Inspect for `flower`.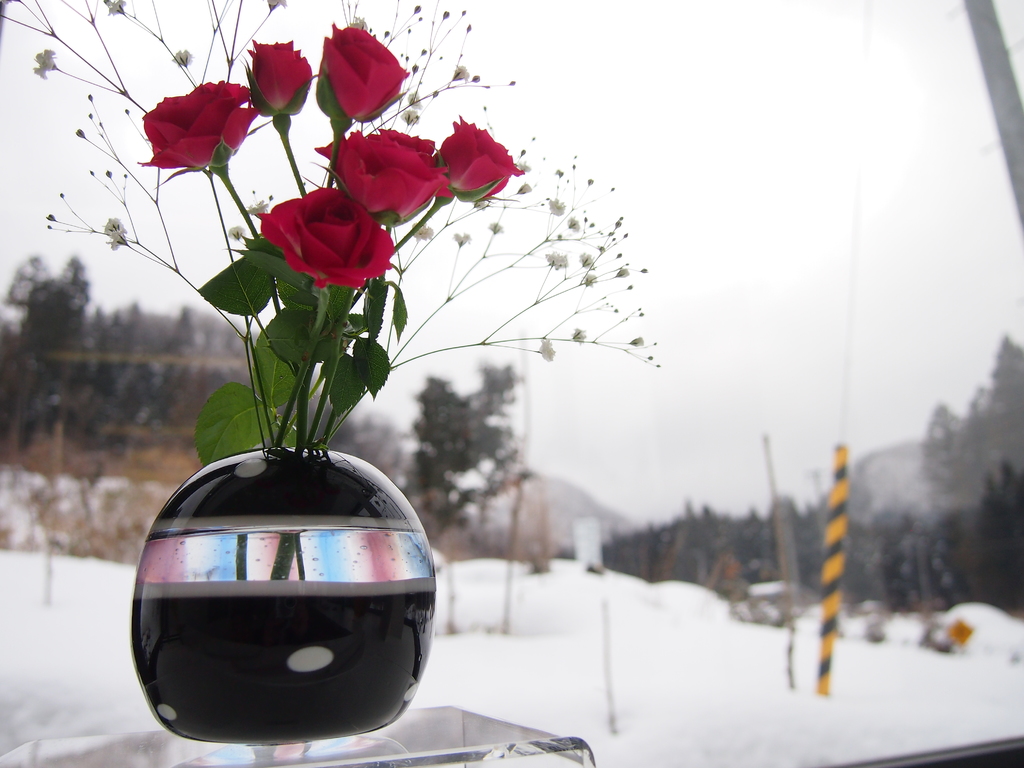
Inspection: box(226, 223, 243, 241).
